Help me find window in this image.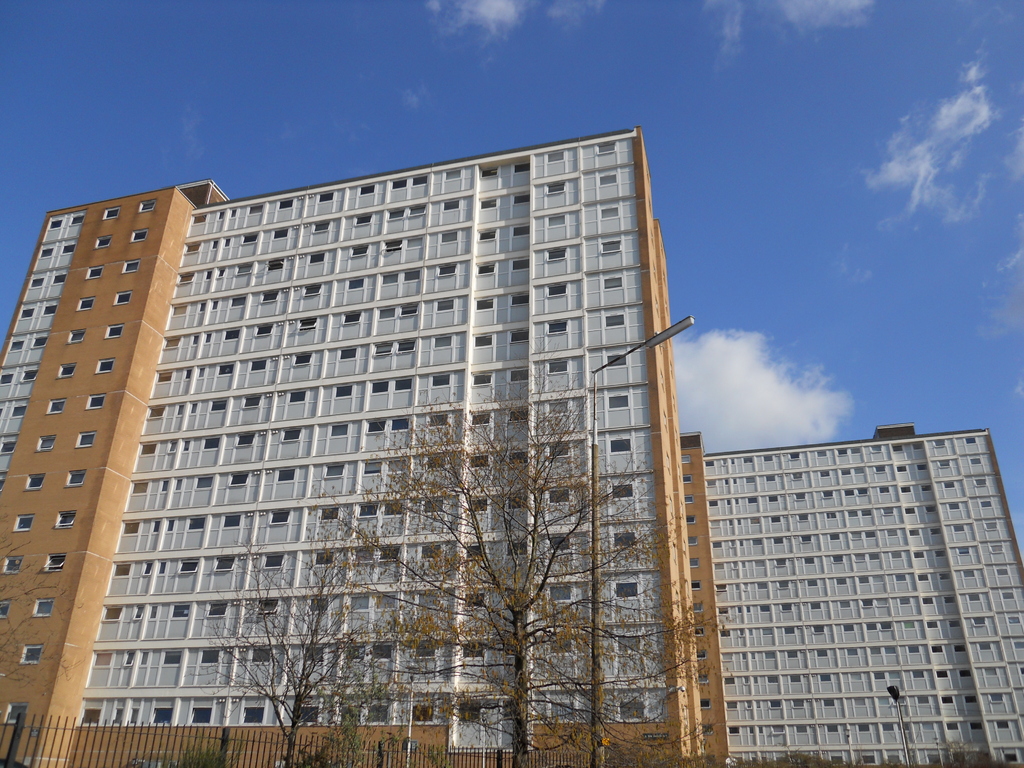
Found it: (left=0, top=372, right=13, bottom=385).
